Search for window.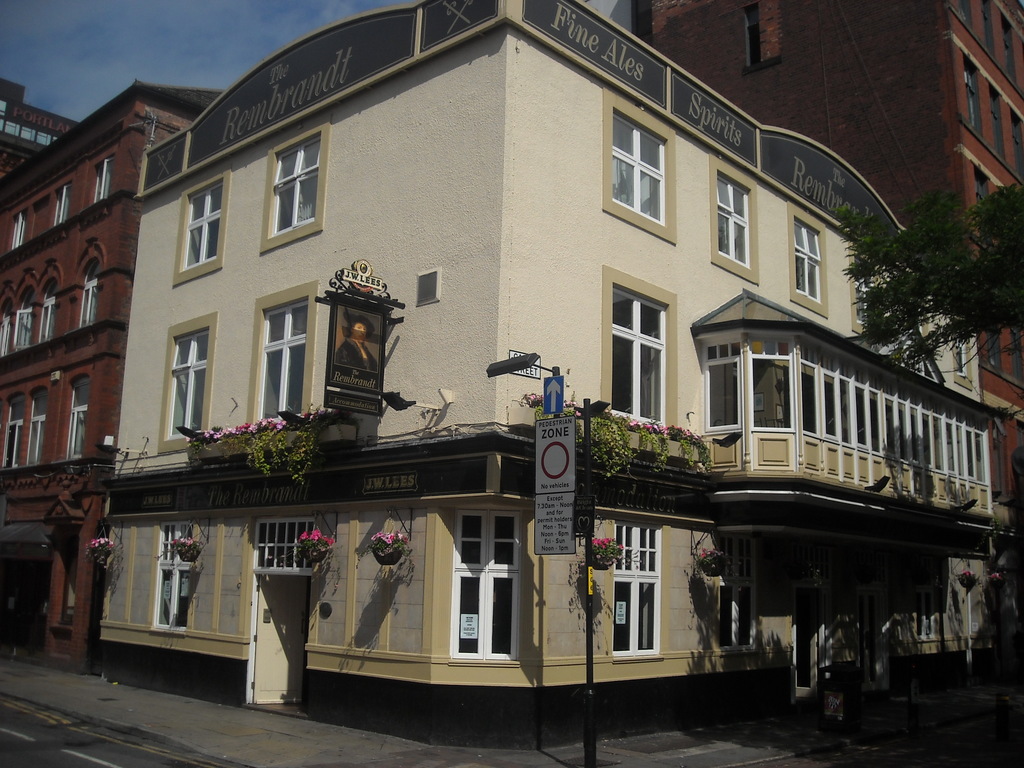
Found at [68,379,89,458].
